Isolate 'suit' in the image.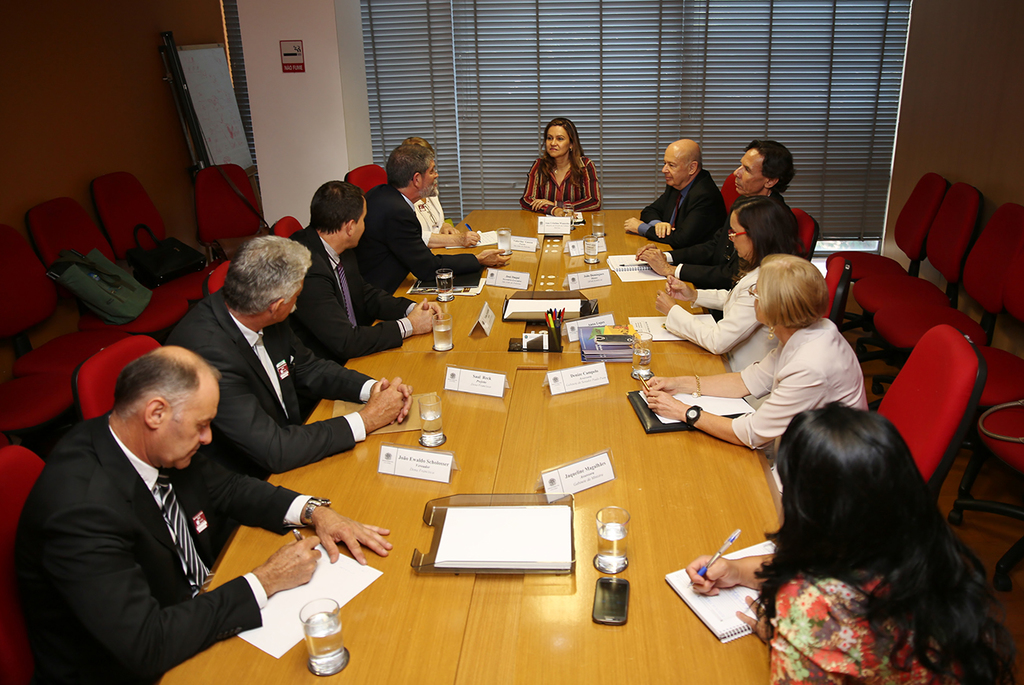
Isolated region: rect(662, 194, 792, 319).
